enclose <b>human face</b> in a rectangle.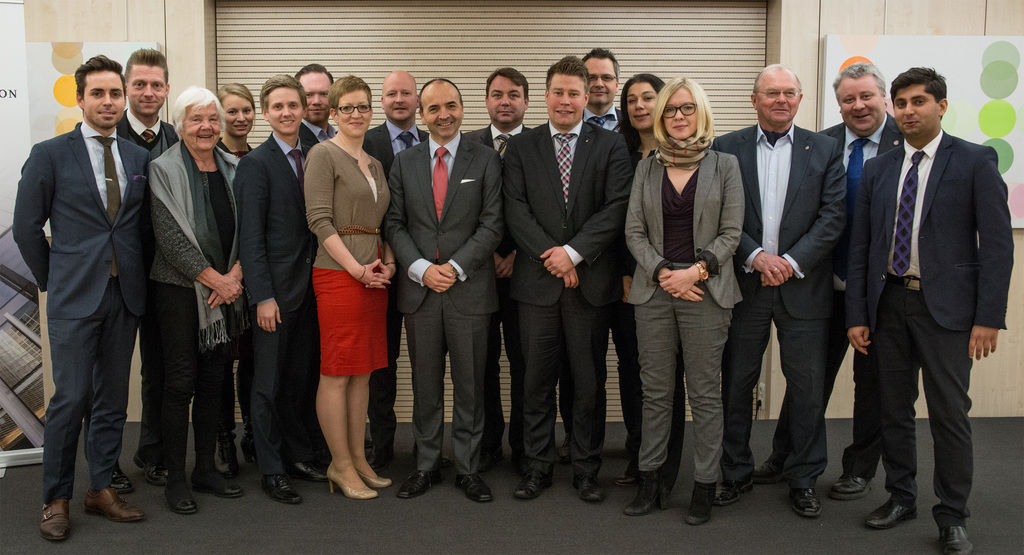
box(658, 86, 698, 141).
